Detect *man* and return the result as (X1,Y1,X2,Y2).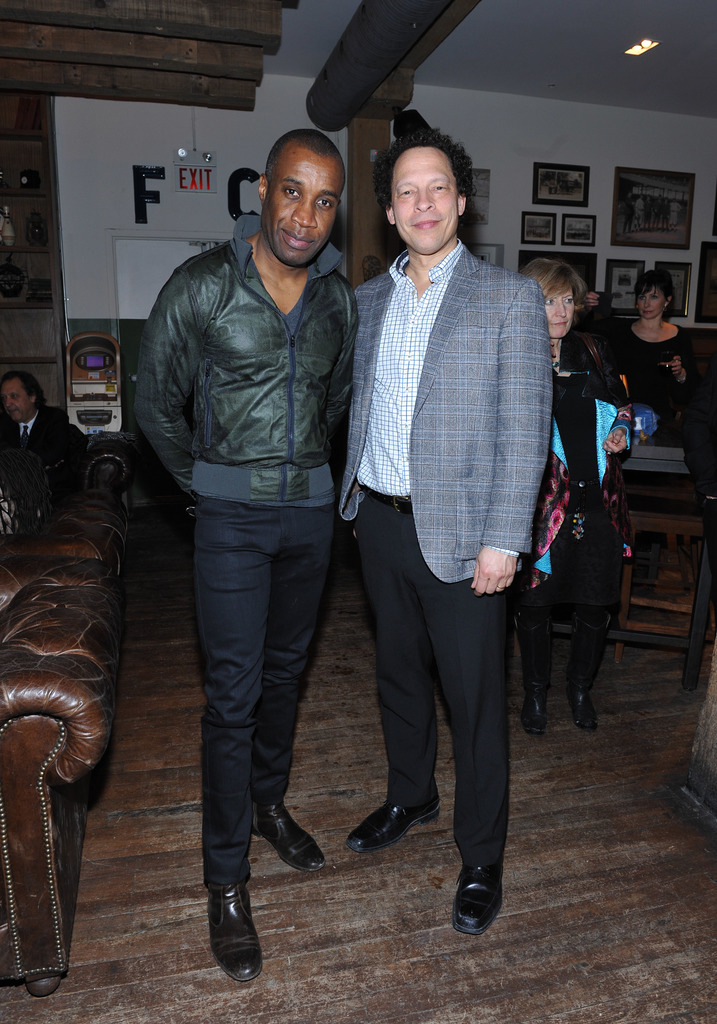
(0,371,88,497).
